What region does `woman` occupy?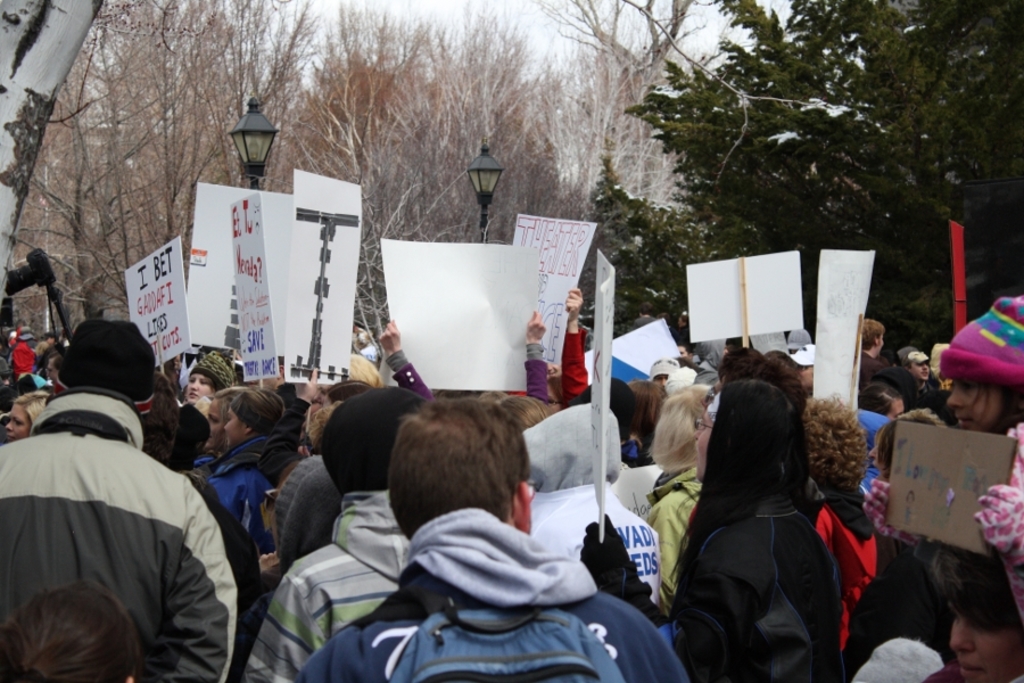
box(201, 390, 291, 563).
